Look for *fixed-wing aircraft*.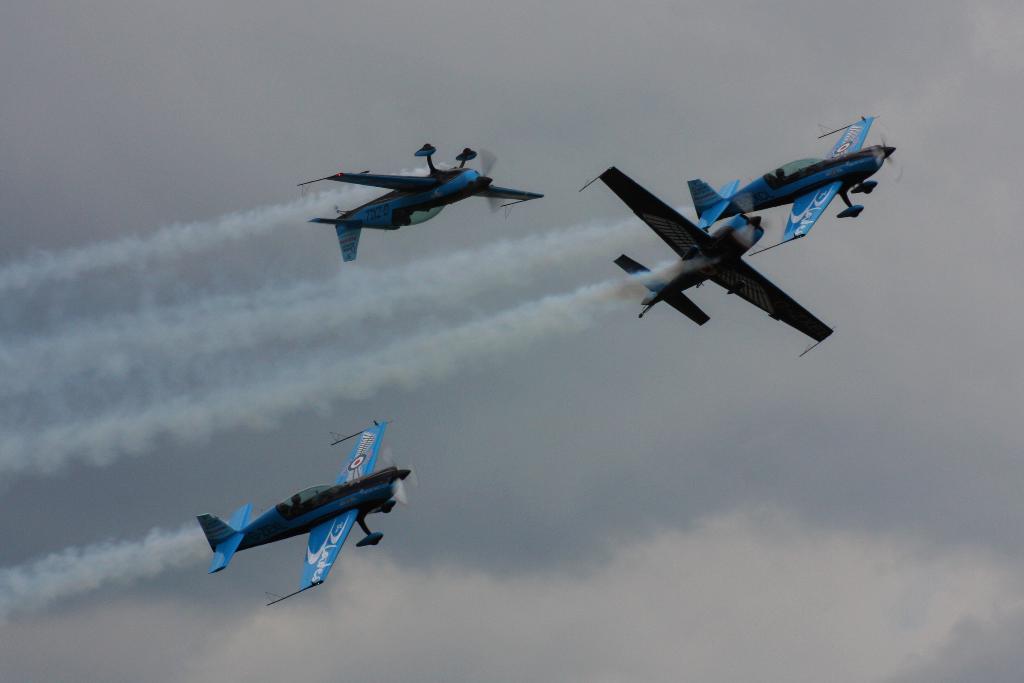
Found: BBox(573, 161, 841, 359).
